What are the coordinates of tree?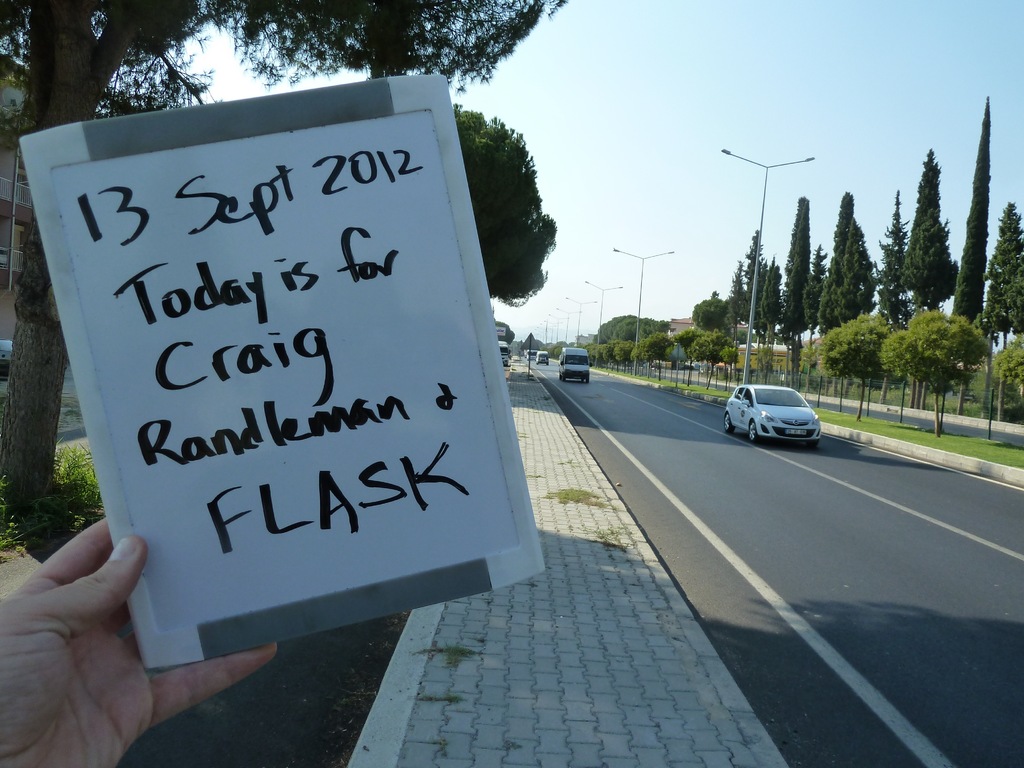
x1=817, y1=190, x2=852, y2=388.
